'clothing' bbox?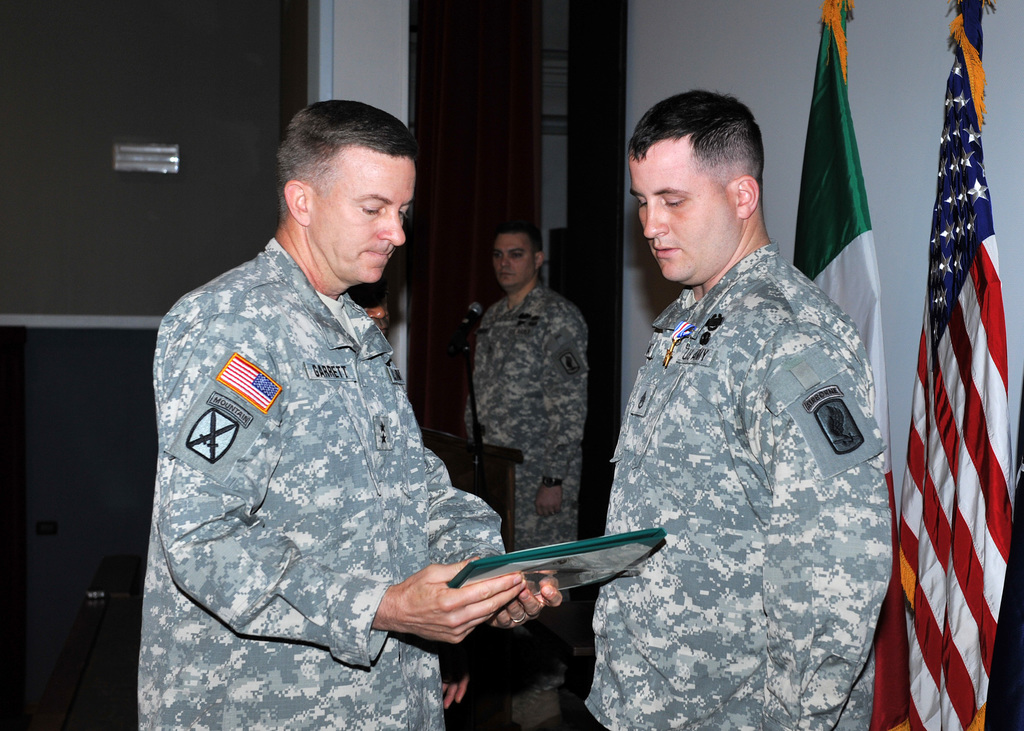
detection(143, 195, 537, 705)
